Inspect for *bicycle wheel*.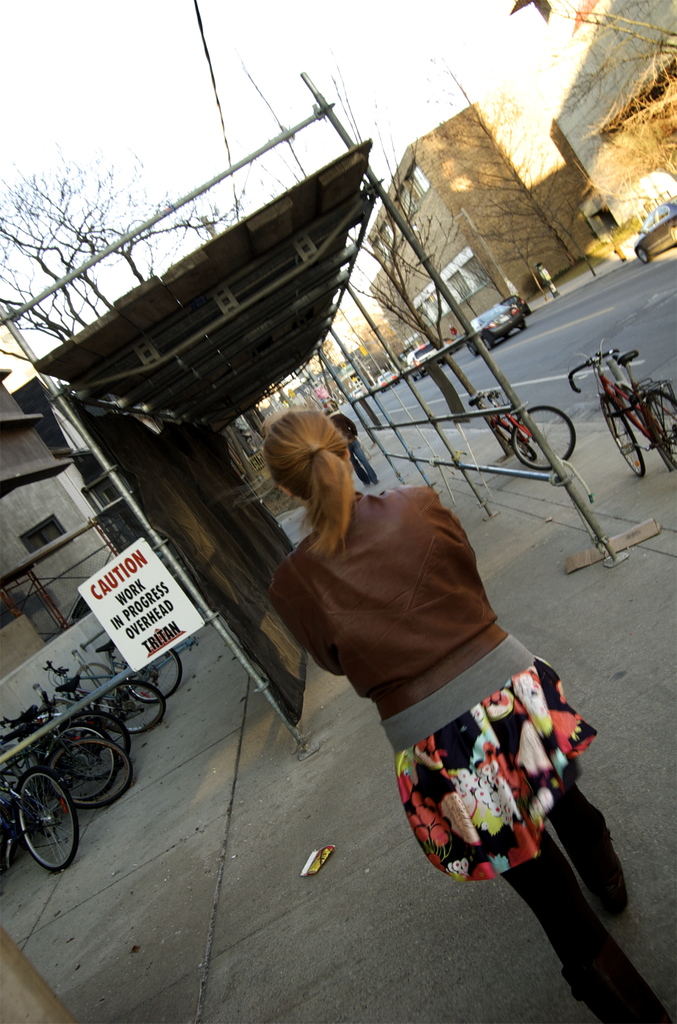
Inspection: [x1=45, y1=724, x2=115, y2=797].
